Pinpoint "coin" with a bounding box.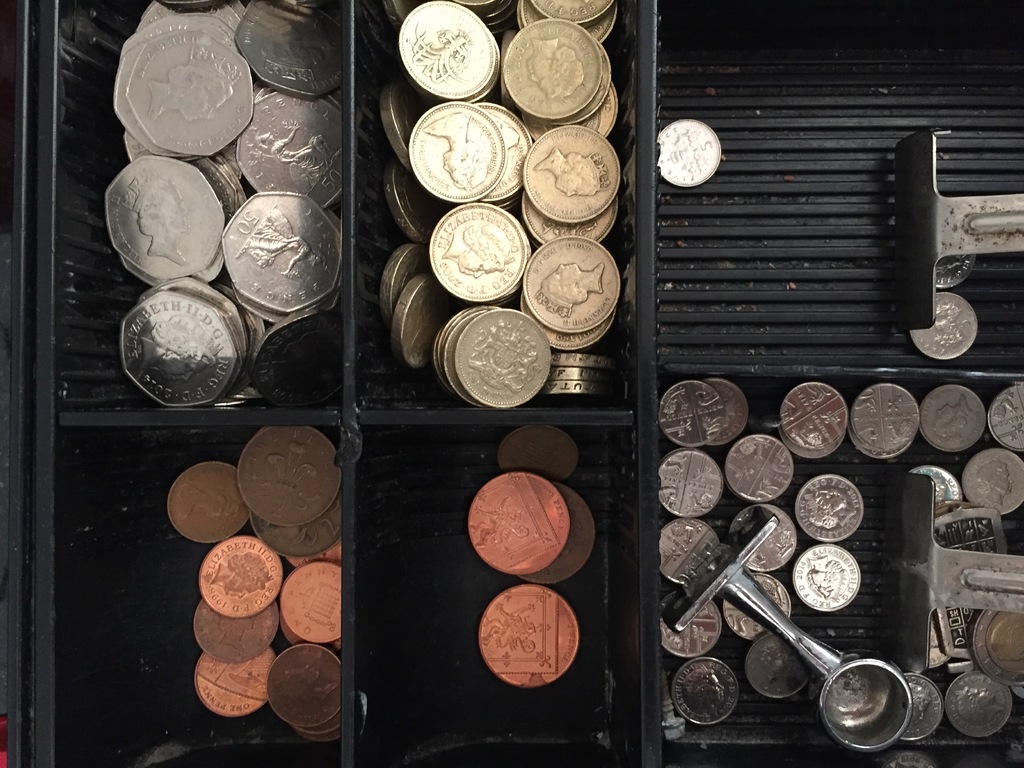
{"x1": 936, "y1": 254, "x2": 981, "y2": 287}.
